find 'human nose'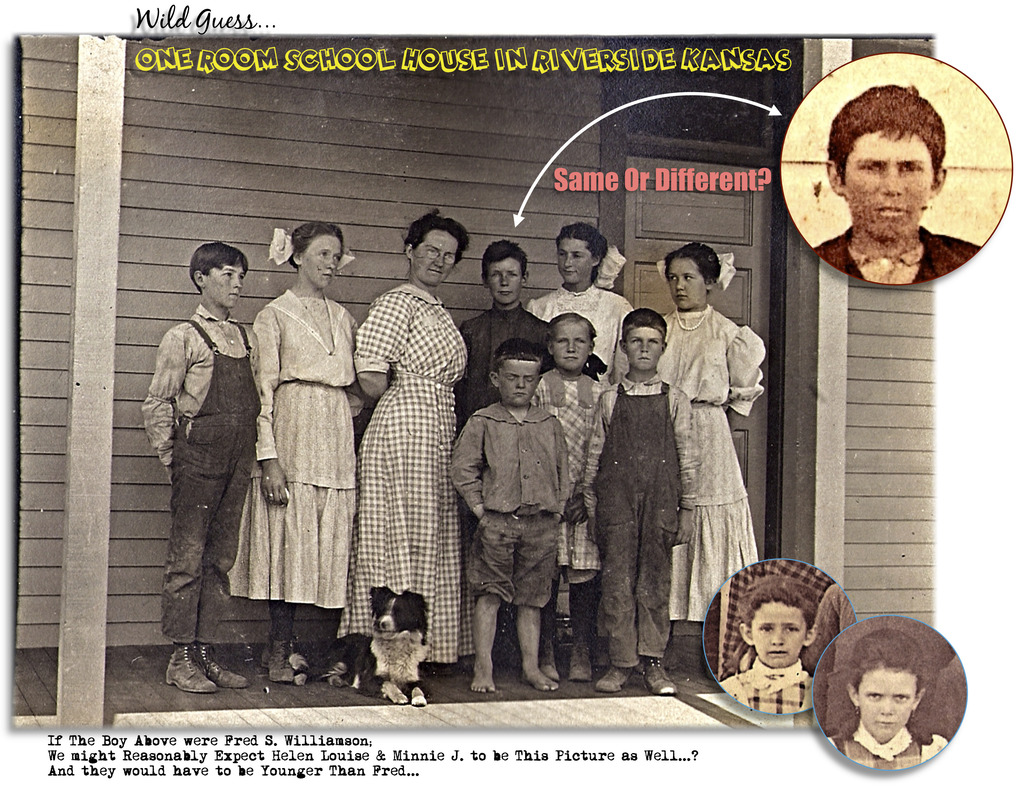
bbox=[563, 253, 574, 268]
